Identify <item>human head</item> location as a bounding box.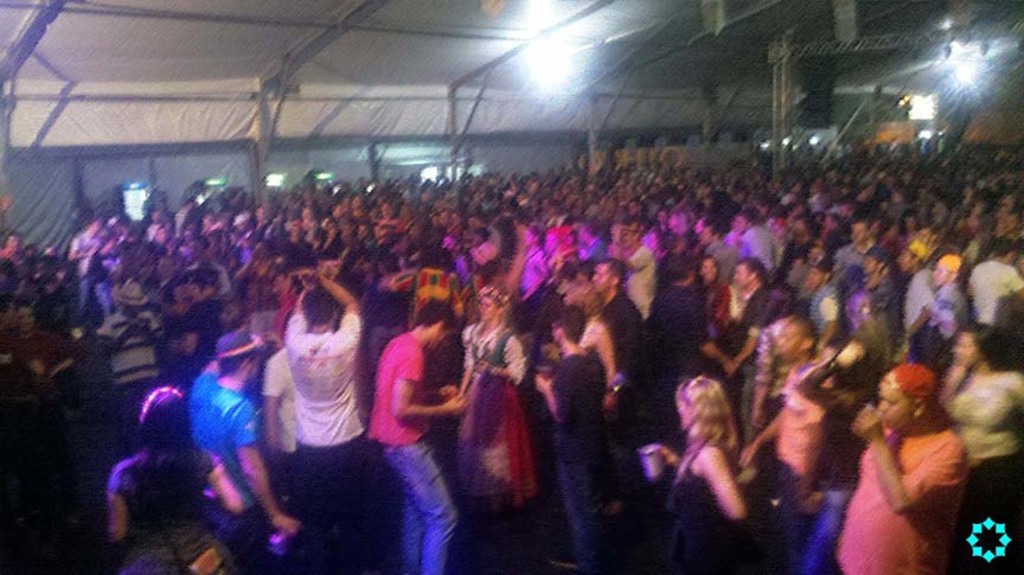
(476, 282, 508, 320).
